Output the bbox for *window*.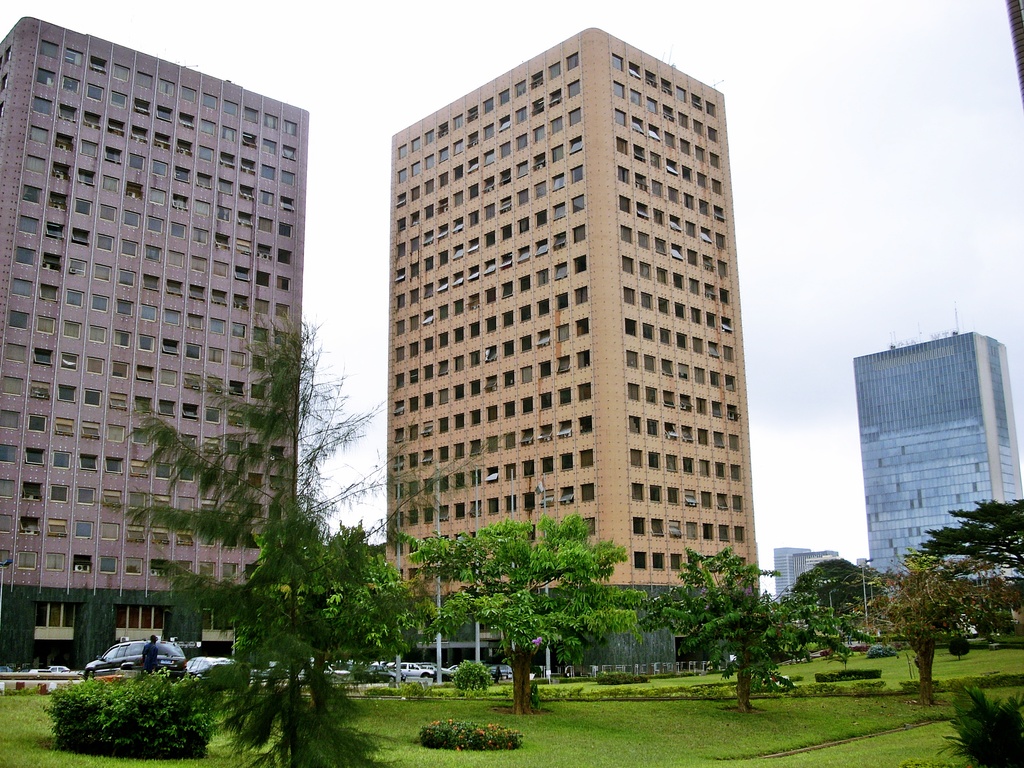
[left=396, top=545, right=402, bottom=555].
